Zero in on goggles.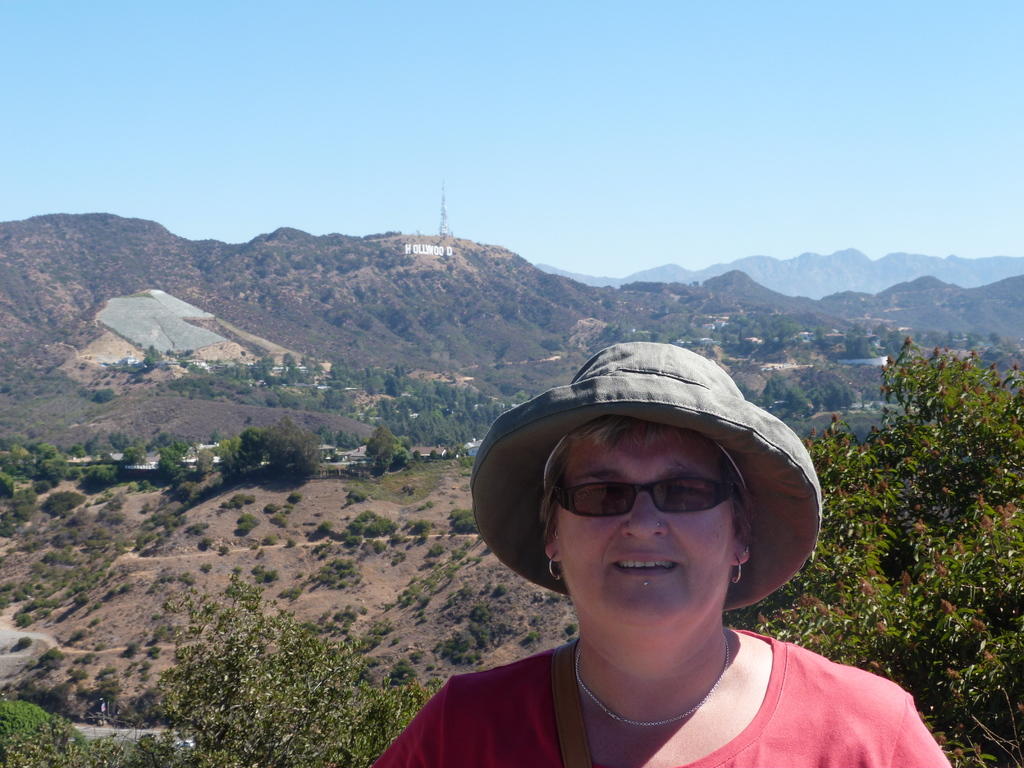
Zeroed in: (x1=548, y1=476, x2=741, y2=515).
